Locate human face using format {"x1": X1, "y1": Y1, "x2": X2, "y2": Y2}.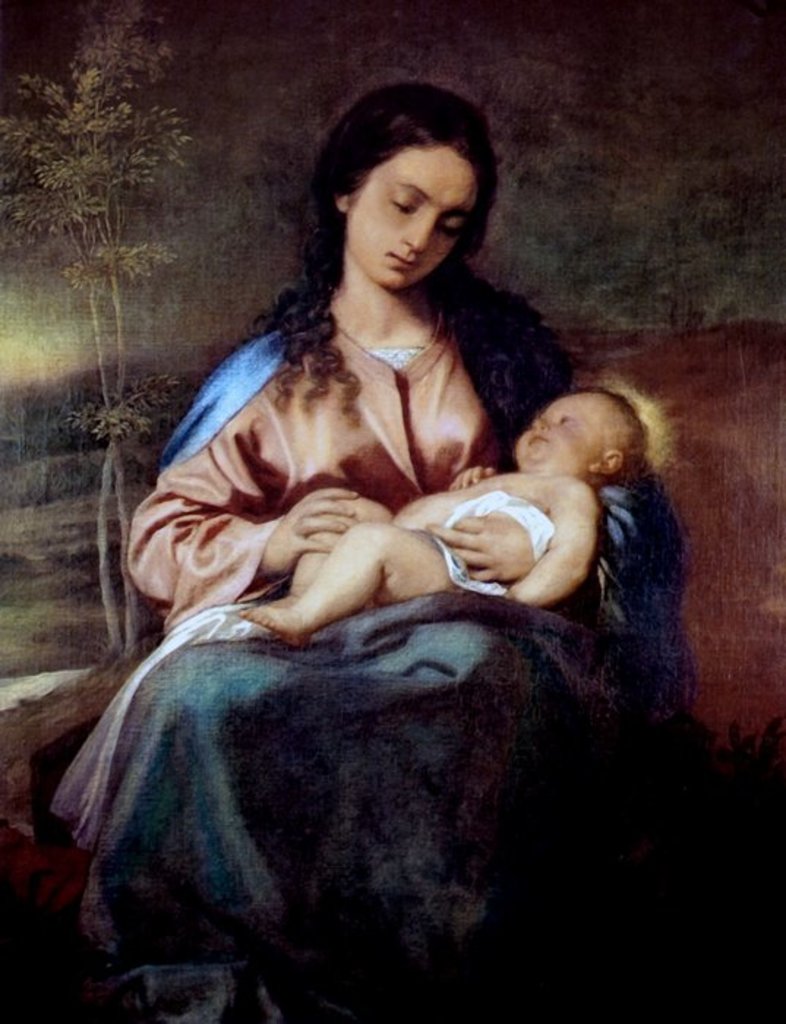
{"x1": 508, "y1": 398, "x2": 628, "y2": 471}.
